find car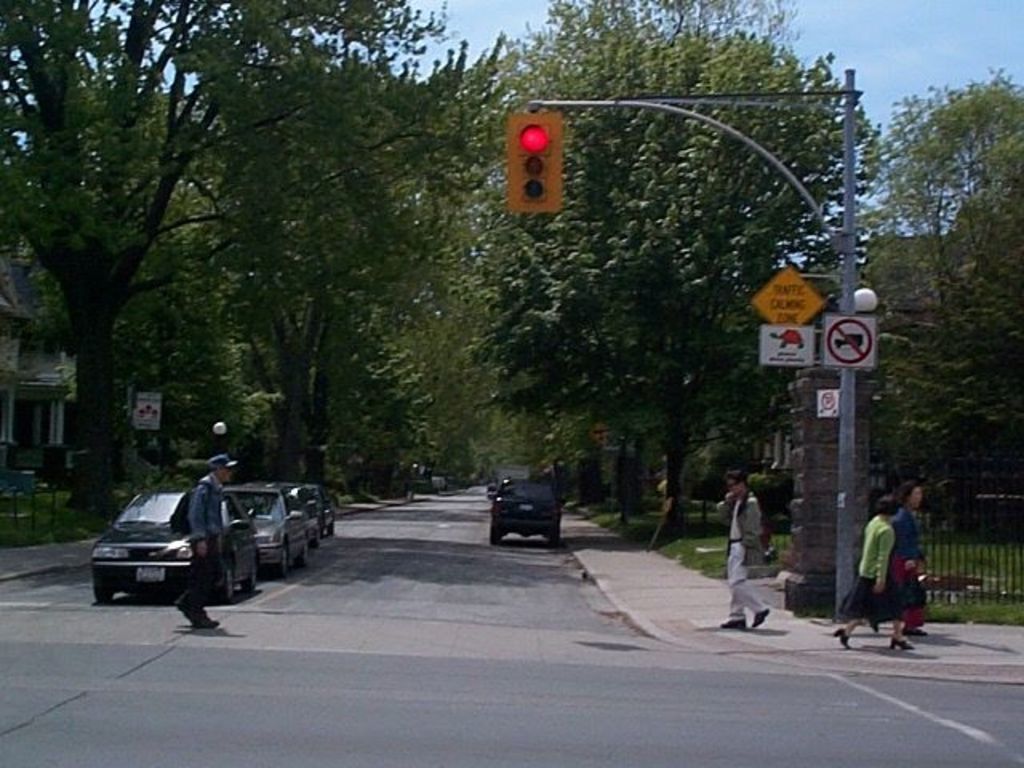
crop(224, 485, 312, 576)
